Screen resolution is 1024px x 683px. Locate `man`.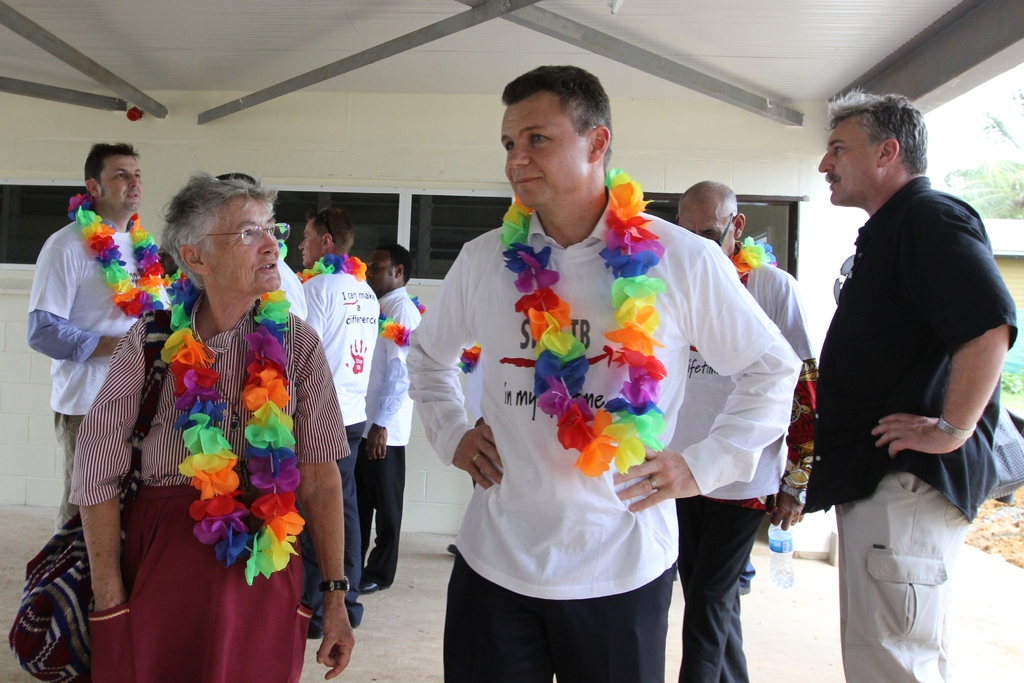
298/206/378/635.
